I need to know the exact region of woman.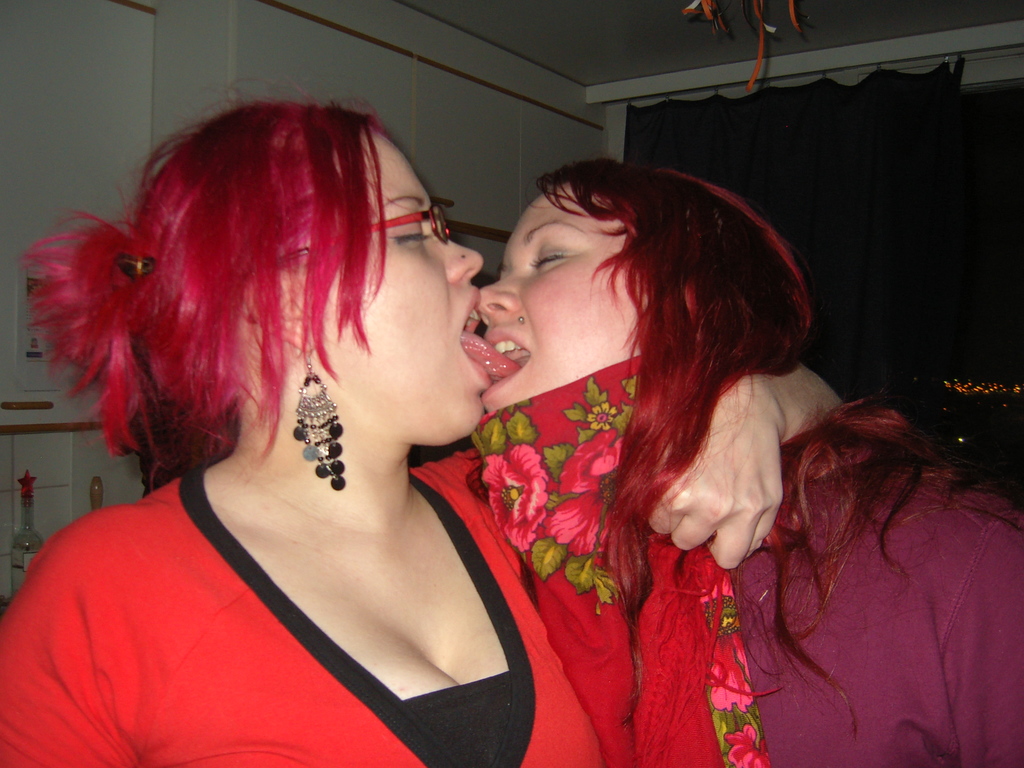
Region: 472, 154, 1023, 767.
